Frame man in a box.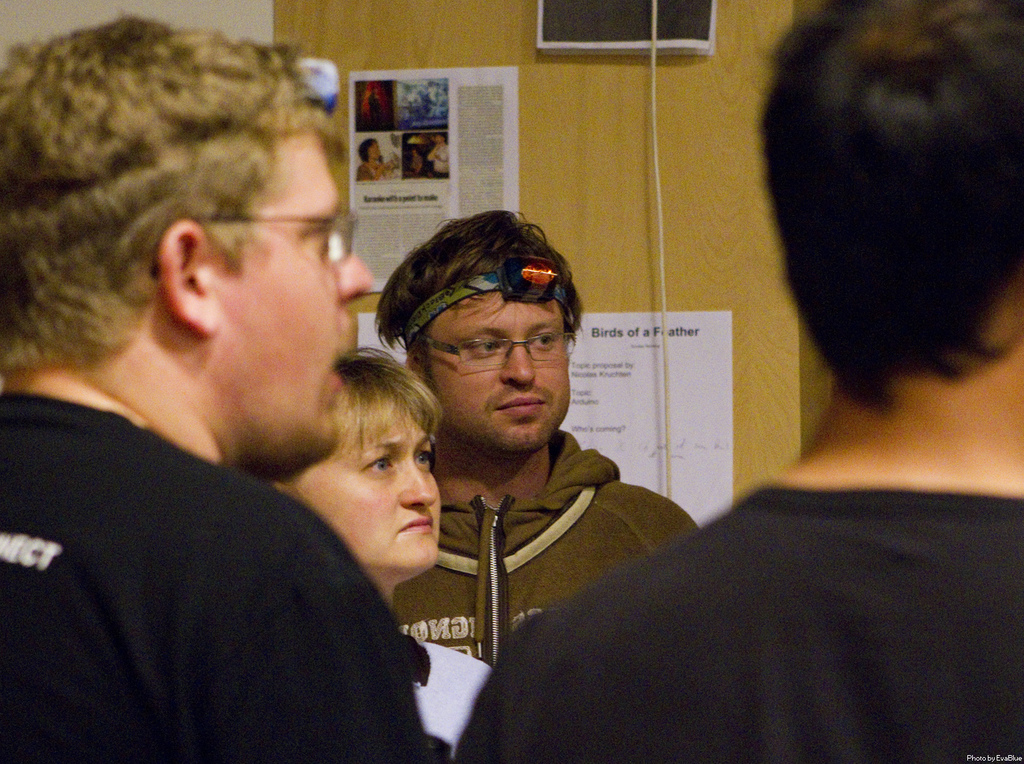
<box>348,205,727,696</box>.
